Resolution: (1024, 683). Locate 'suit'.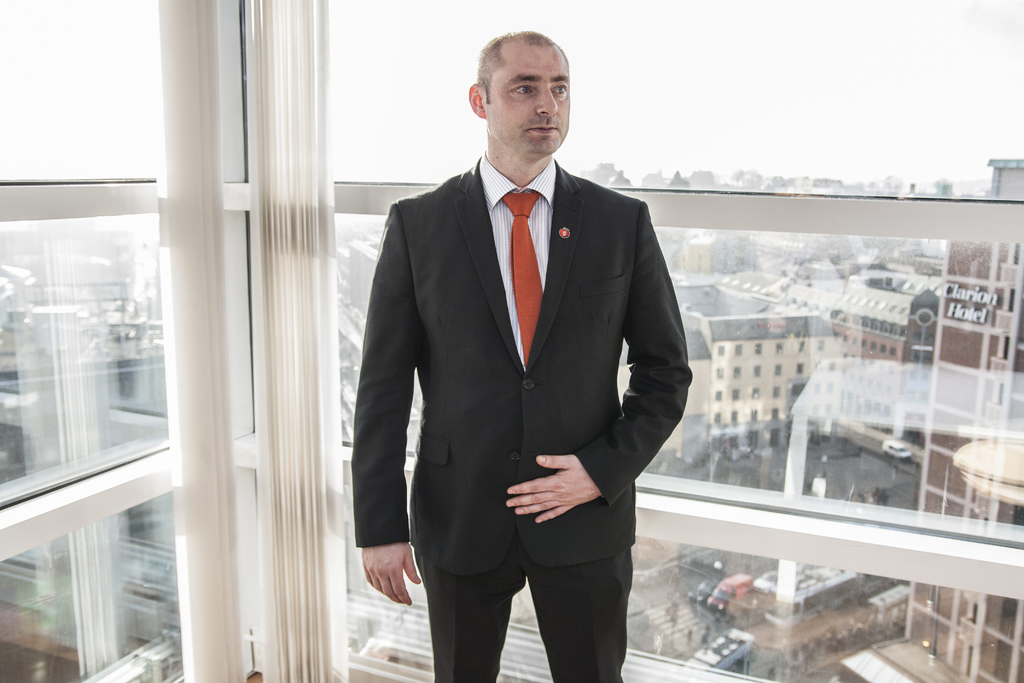
[335,135,704,639].
